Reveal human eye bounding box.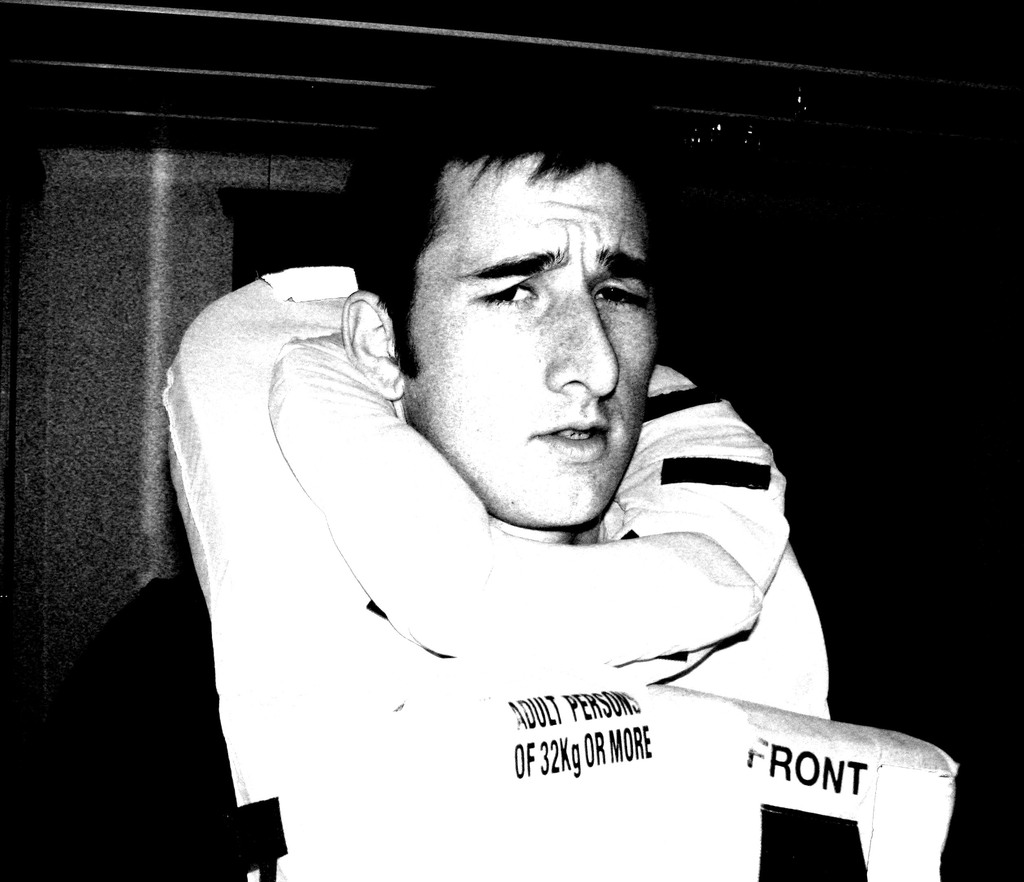
Revealed: {"x1": 463, "y1": 276, "x2": 546, "y2": 308}.
